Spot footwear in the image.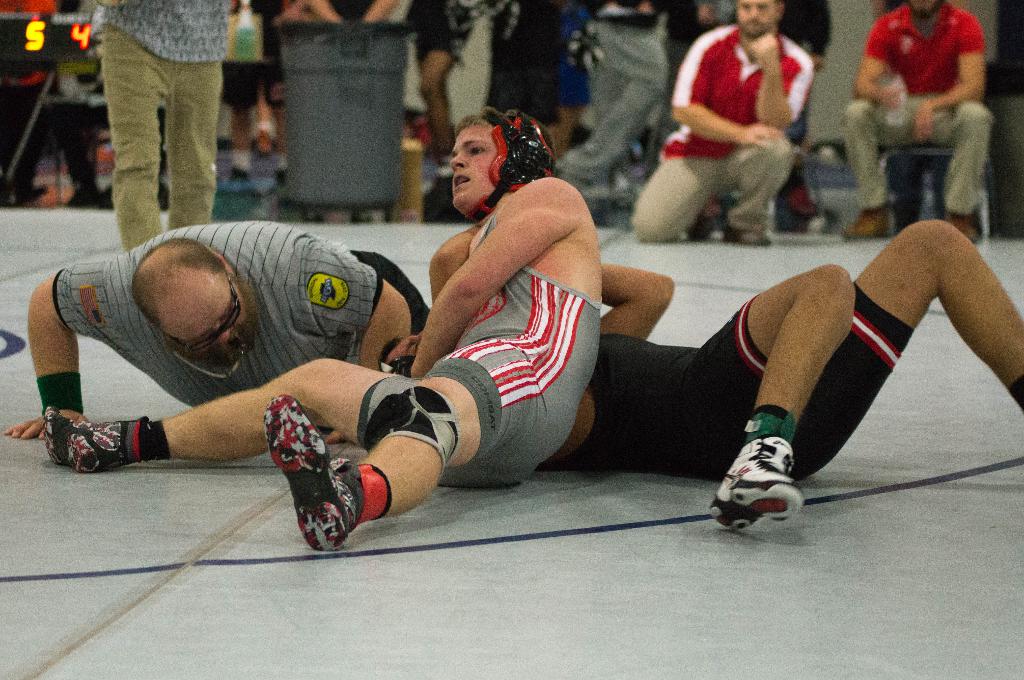
footwear found at (left=707, top=439, right=806, bottom=535).
